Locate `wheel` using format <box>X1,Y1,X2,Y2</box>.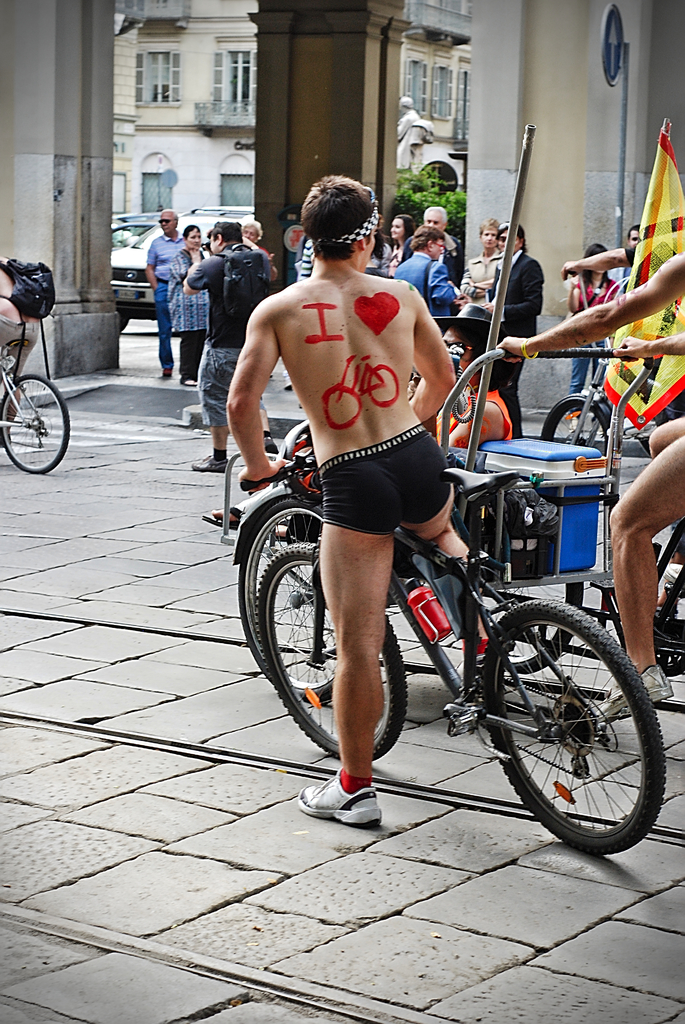
<box>0,369,73,476</box>.
